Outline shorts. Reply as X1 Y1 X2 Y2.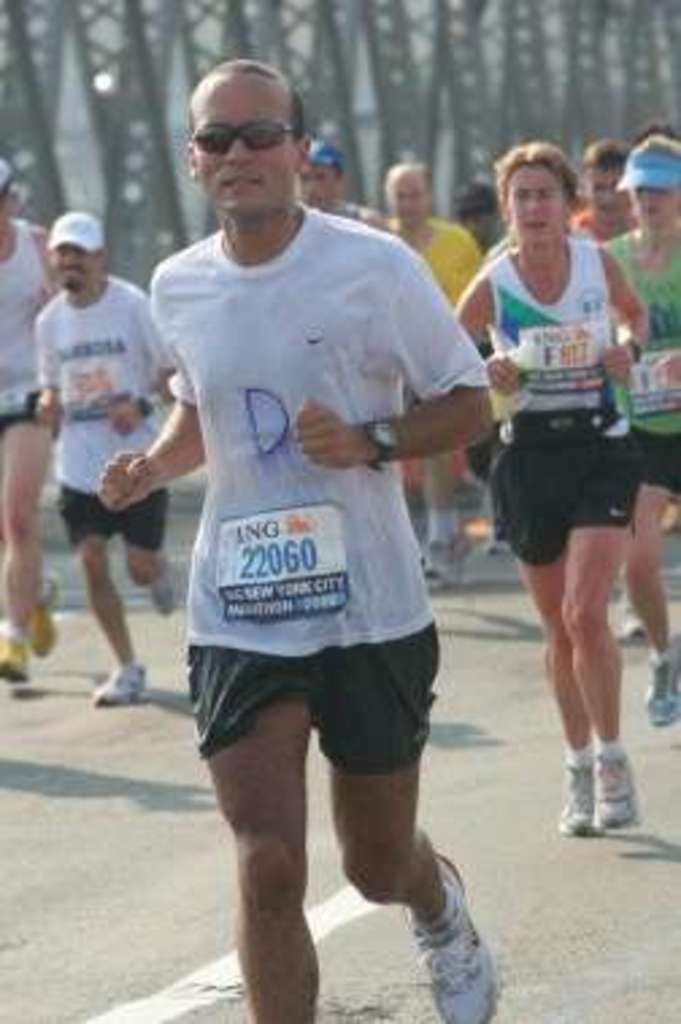
57 481 168 540.
